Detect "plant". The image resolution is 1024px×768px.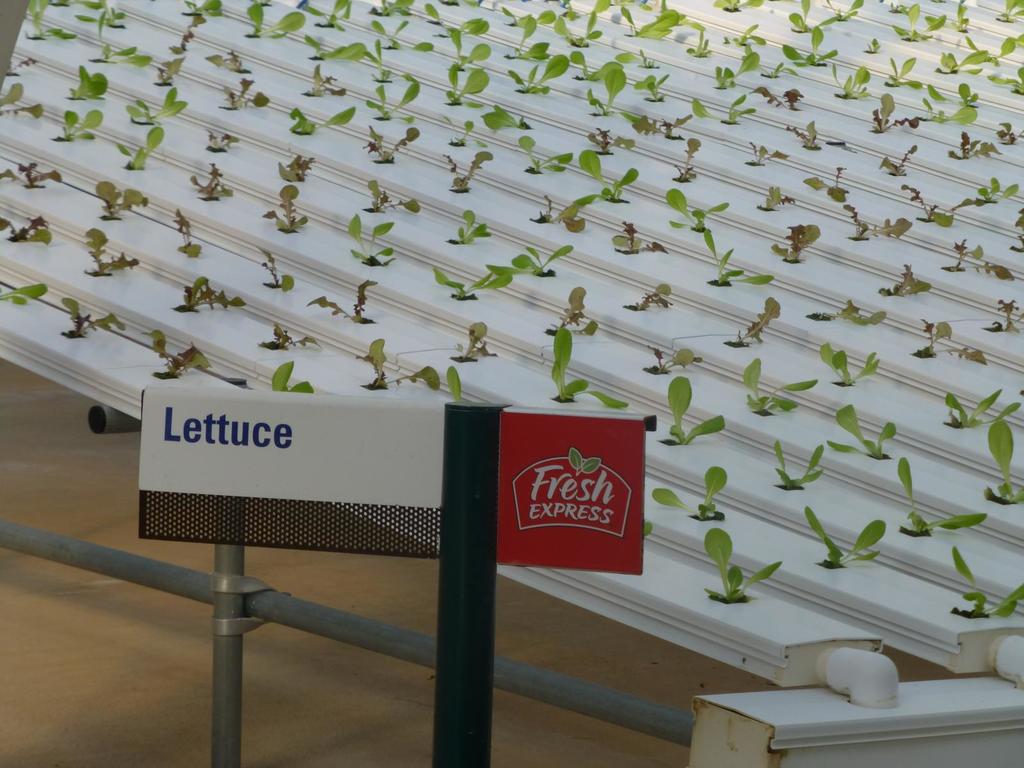
Rect(762, 59, 794, 80).
